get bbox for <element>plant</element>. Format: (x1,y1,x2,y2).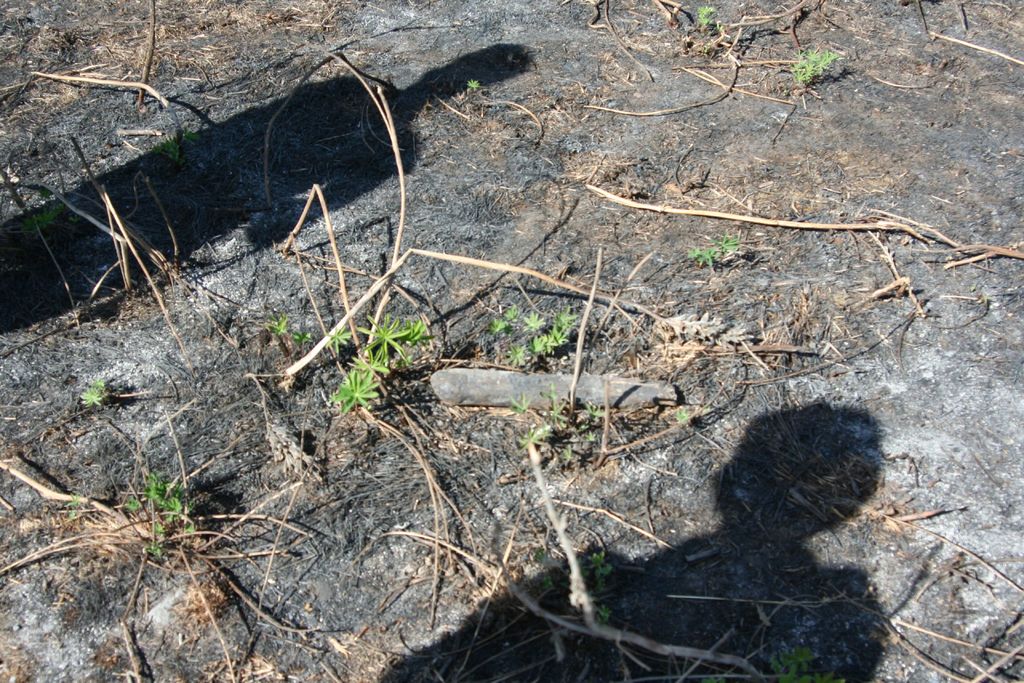
(701,44,712,53).
